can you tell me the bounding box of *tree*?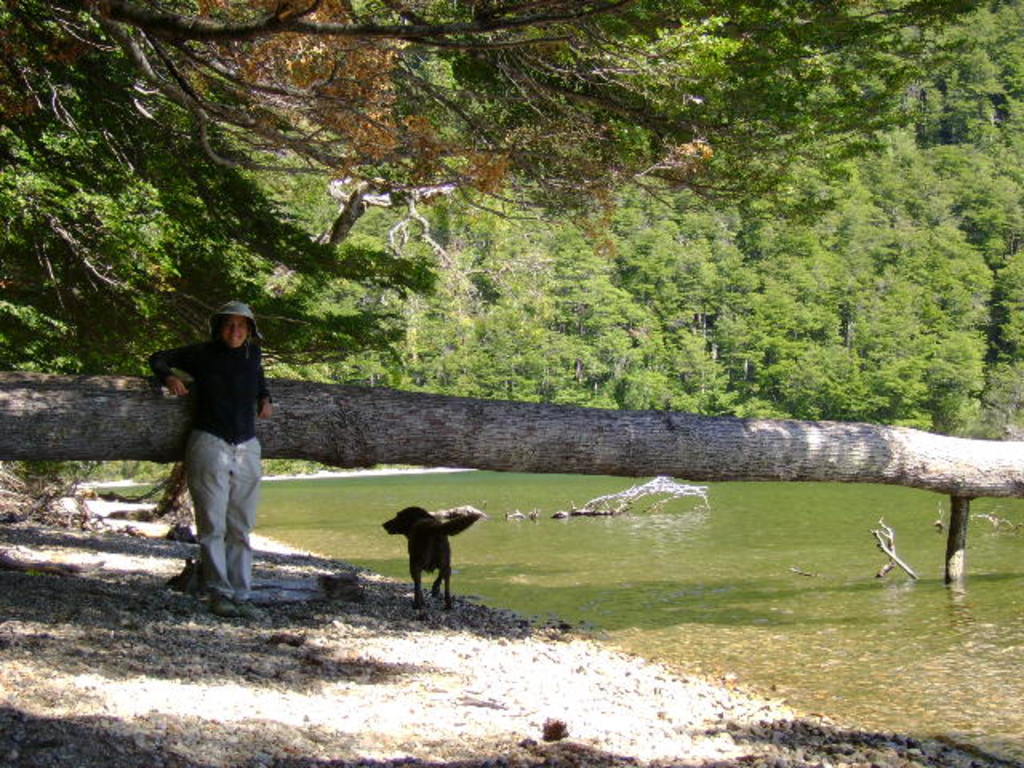
[0, 0, 1011, 376].
